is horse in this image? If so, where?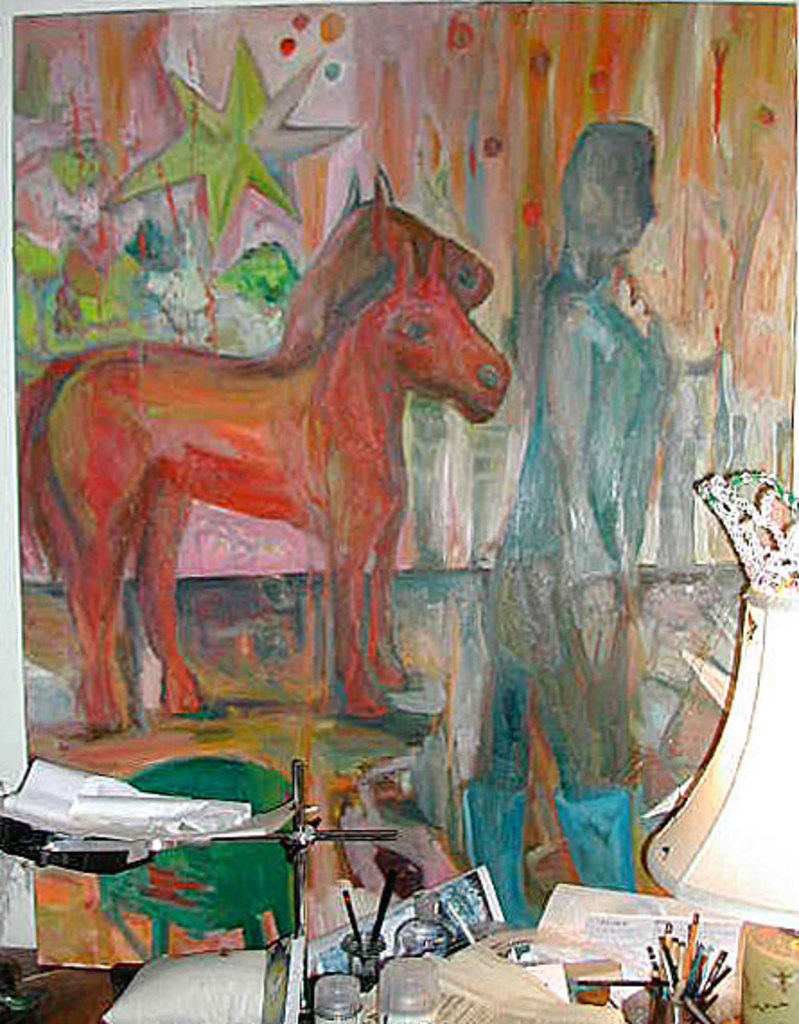
Yes, at 27 237 515 742.
